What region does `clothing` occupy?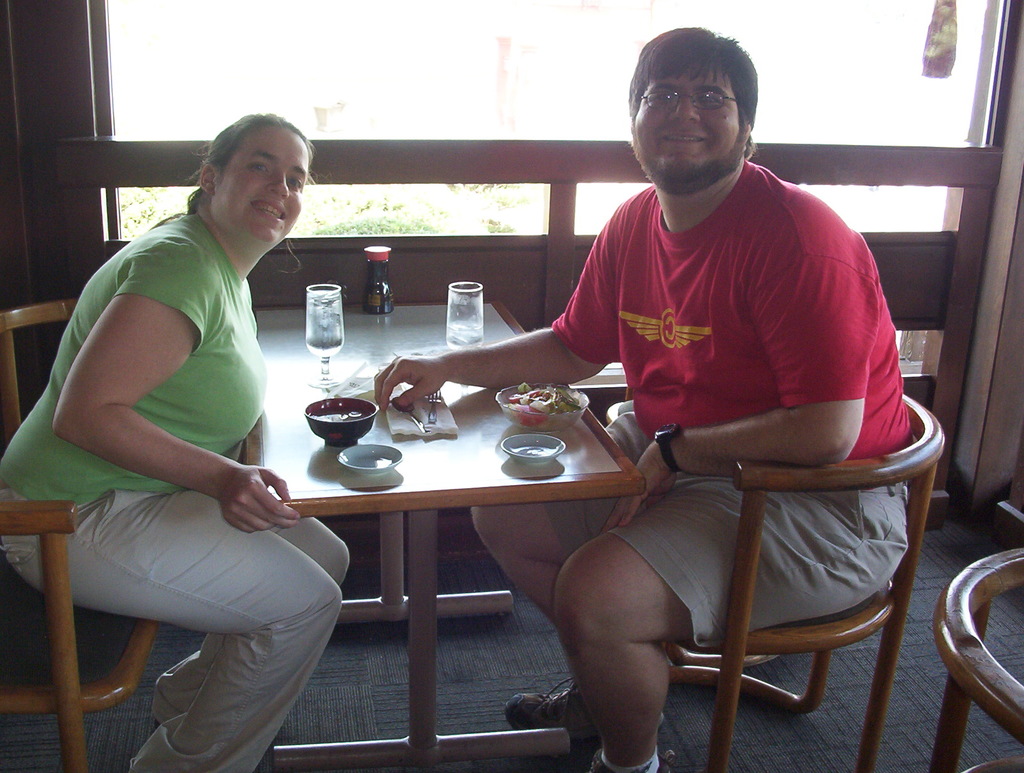
<bbox>511, 120, 910, 541</bbox>.
